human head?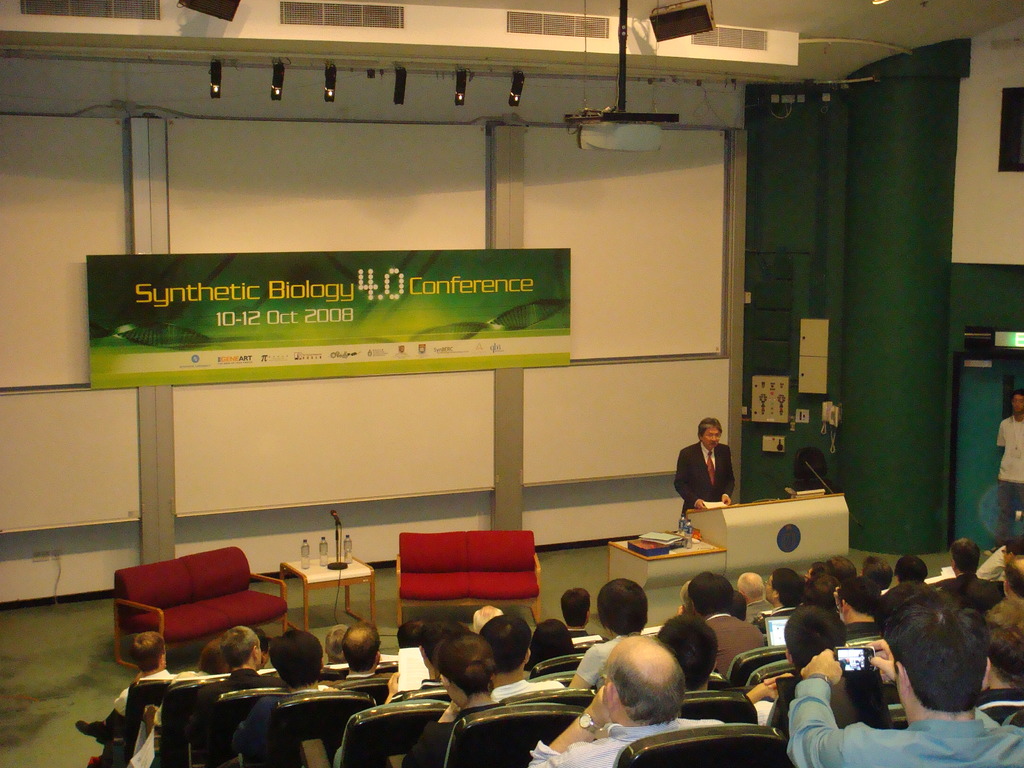
x1=764, y1=570, x2=805, y2=605
